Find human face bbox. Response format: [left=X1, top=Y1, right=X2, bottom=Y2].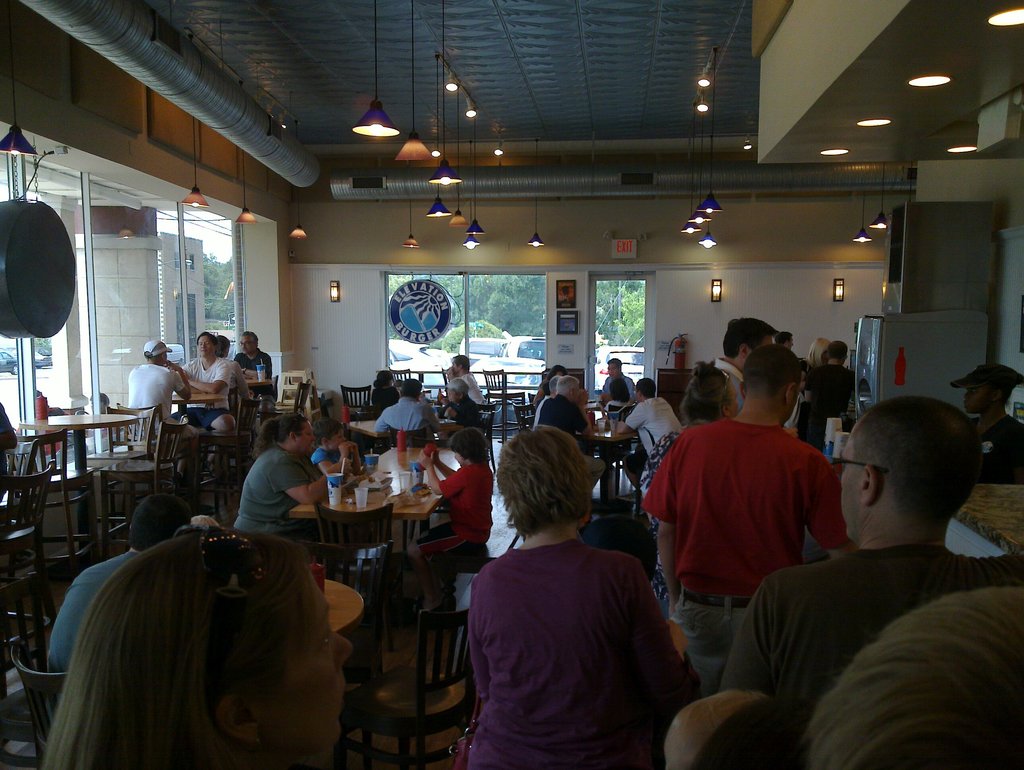
[left=238, top=335, right=254, bottom=355].
